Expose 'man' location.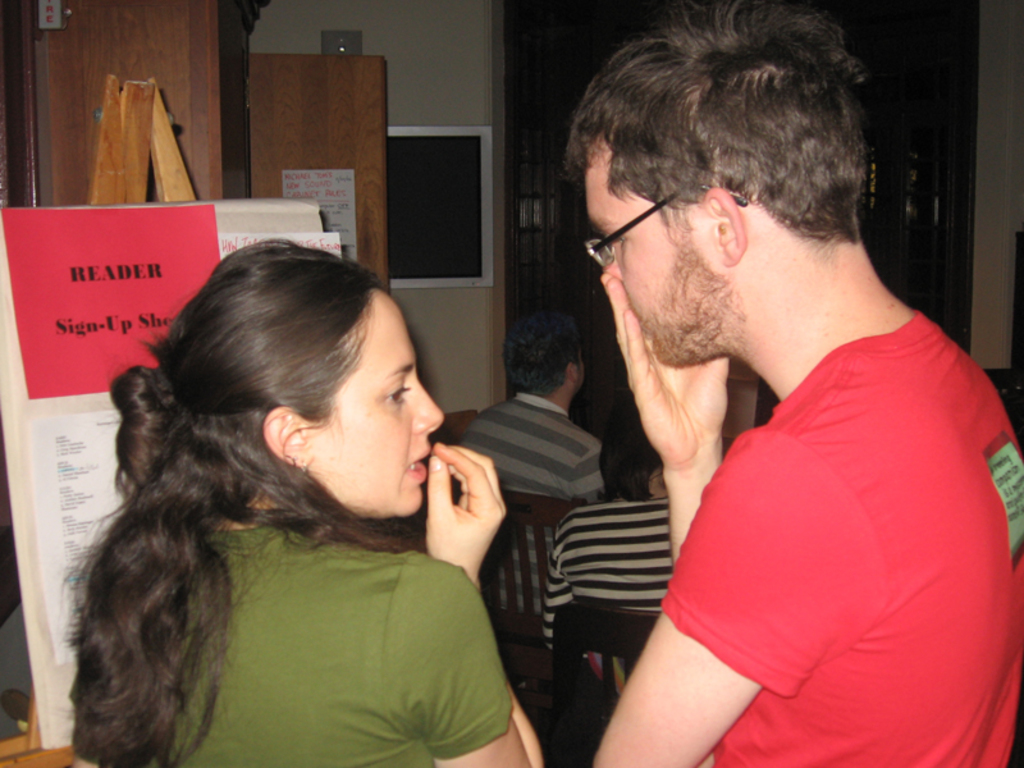
Exposed at [left=544, top=406, right=672, bottom=636].
